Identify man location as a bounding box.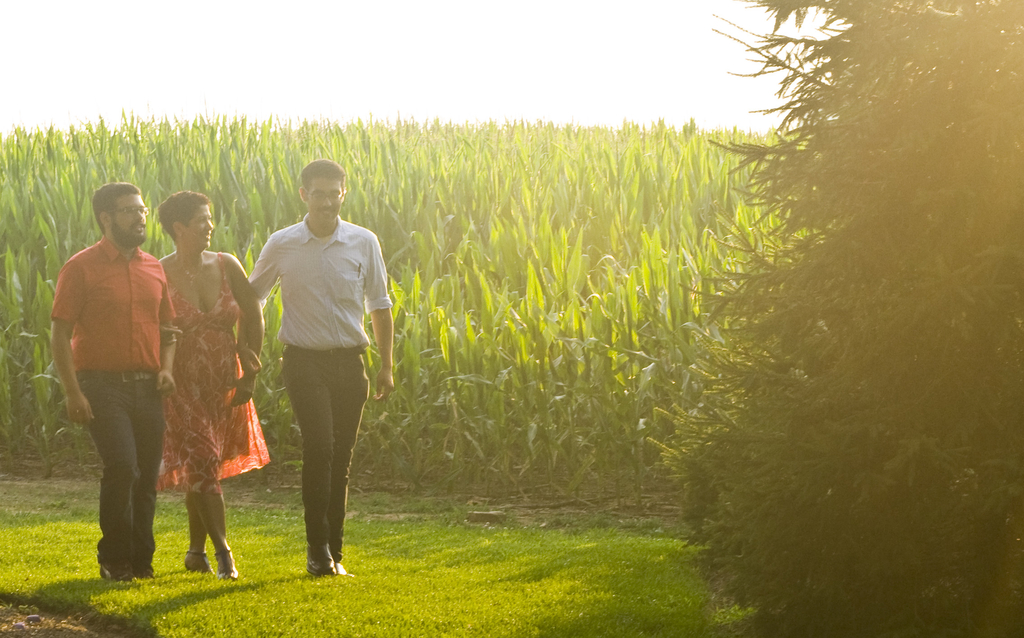
(left=44, top=194, right=170, bottom=577).
